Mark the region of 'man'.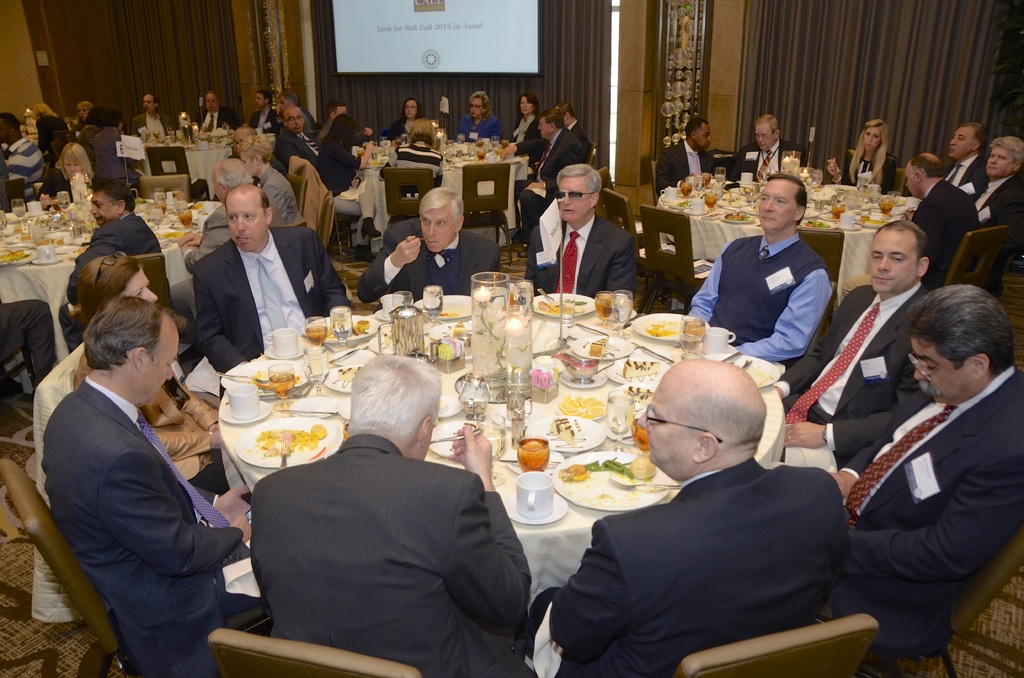
Region: <region>221, 357, 540, 665</region>.
